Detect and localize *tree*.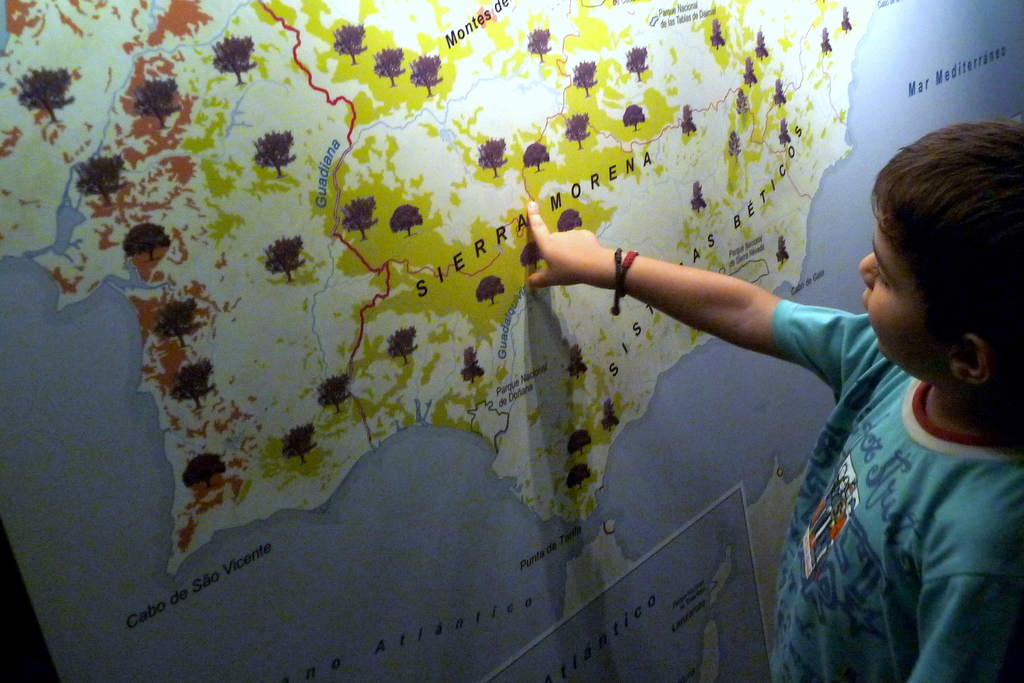
Localized at left=732, top=87, right=753, bottom=117.
